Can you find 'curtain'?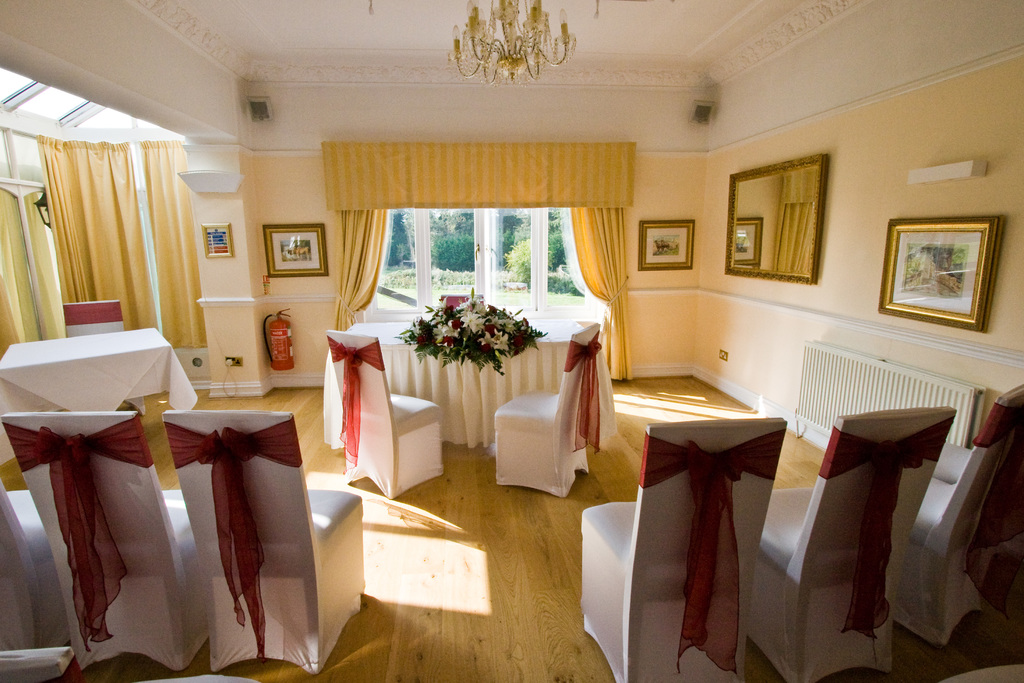
Yes, bounding box: Rect(138, 139, 214, 348).
